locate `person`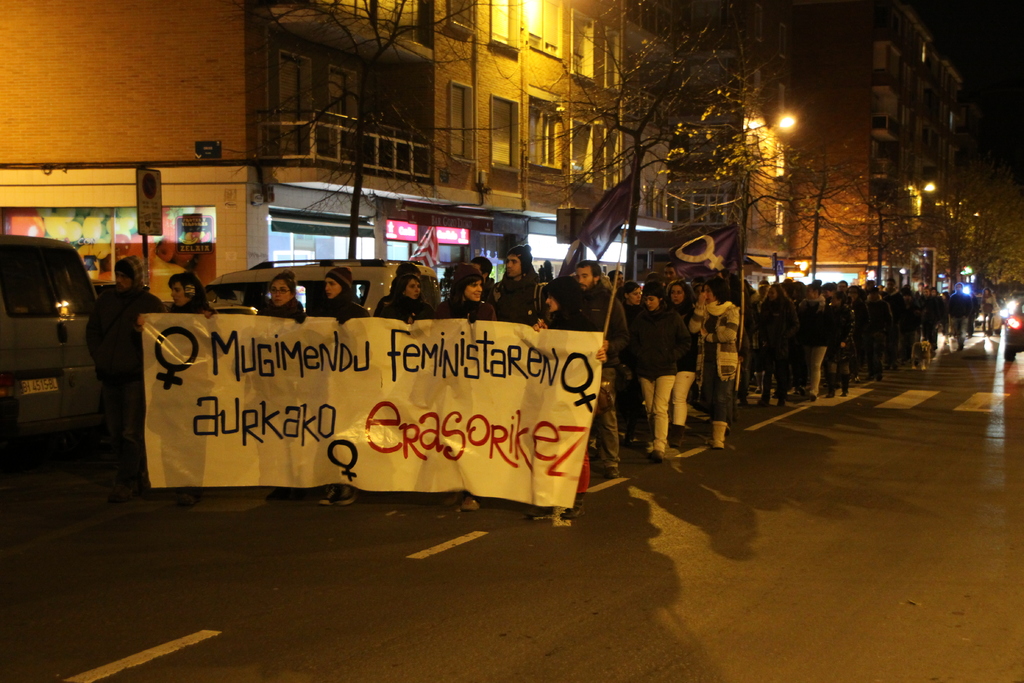
<box>79,253,171,497</box>
